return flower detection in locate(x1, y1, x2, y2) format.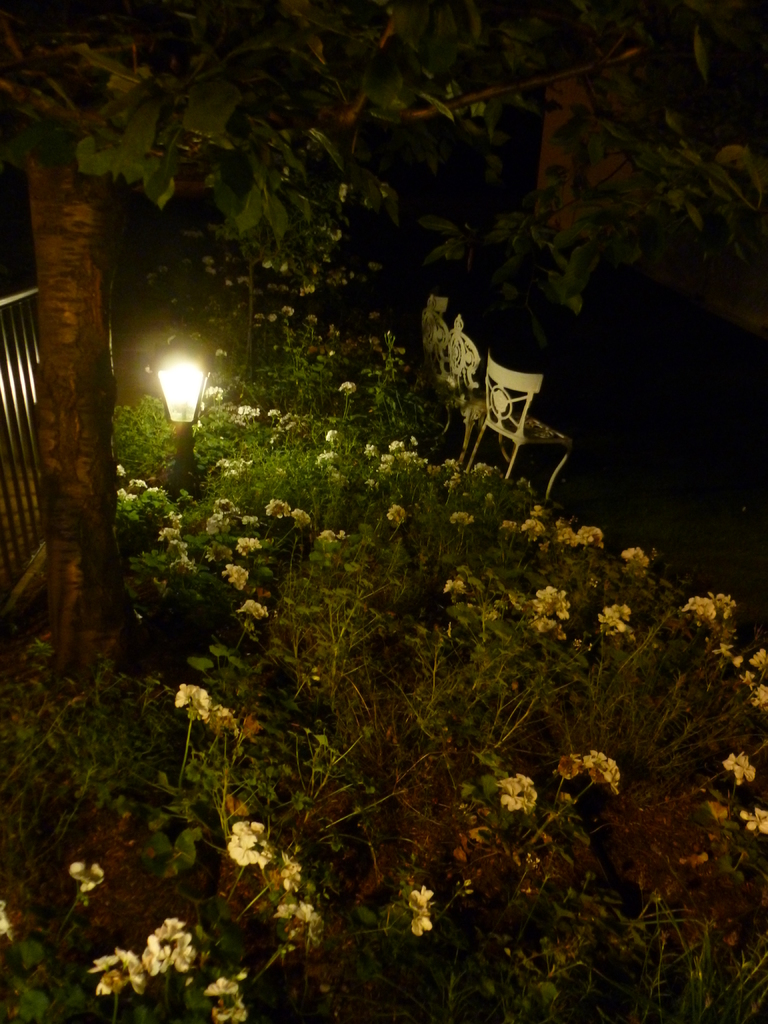
locate(746, 643, 767, 673).
